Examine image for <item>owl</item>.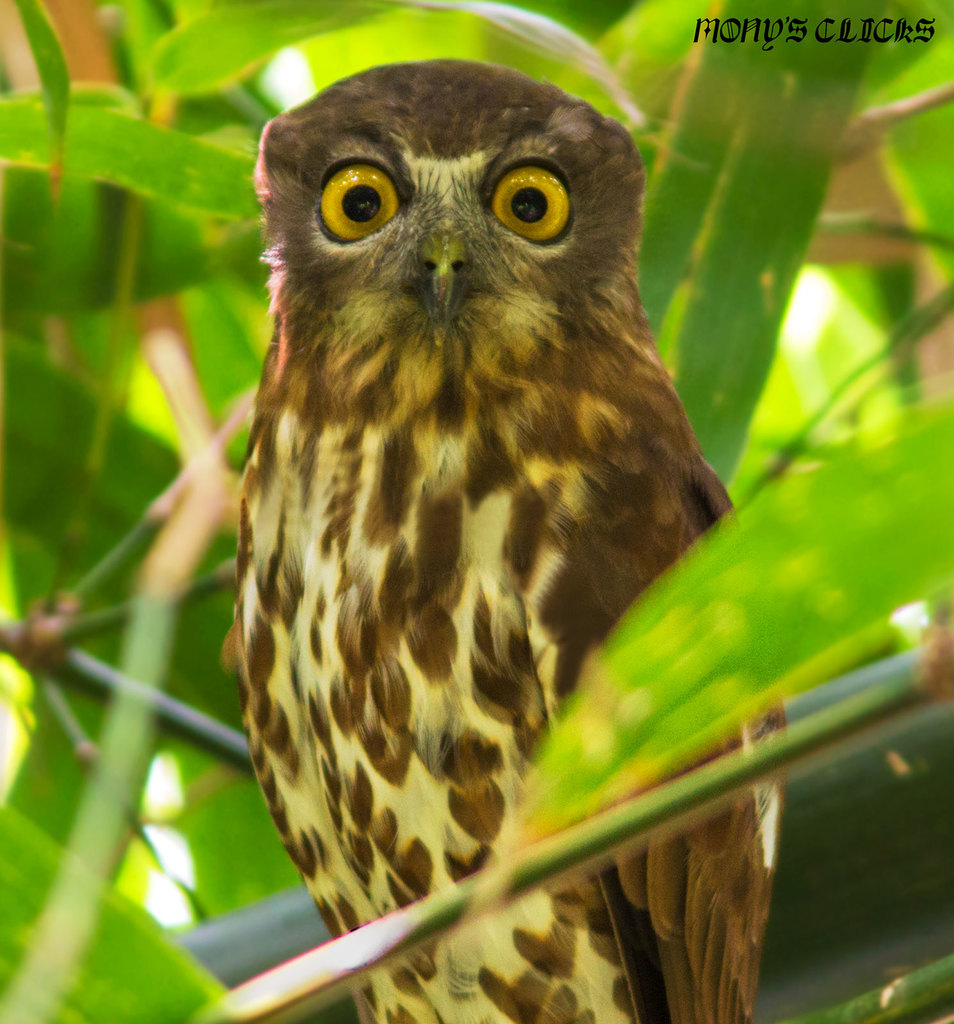
Examination result: select_region(207, 43, 775, 1023).
